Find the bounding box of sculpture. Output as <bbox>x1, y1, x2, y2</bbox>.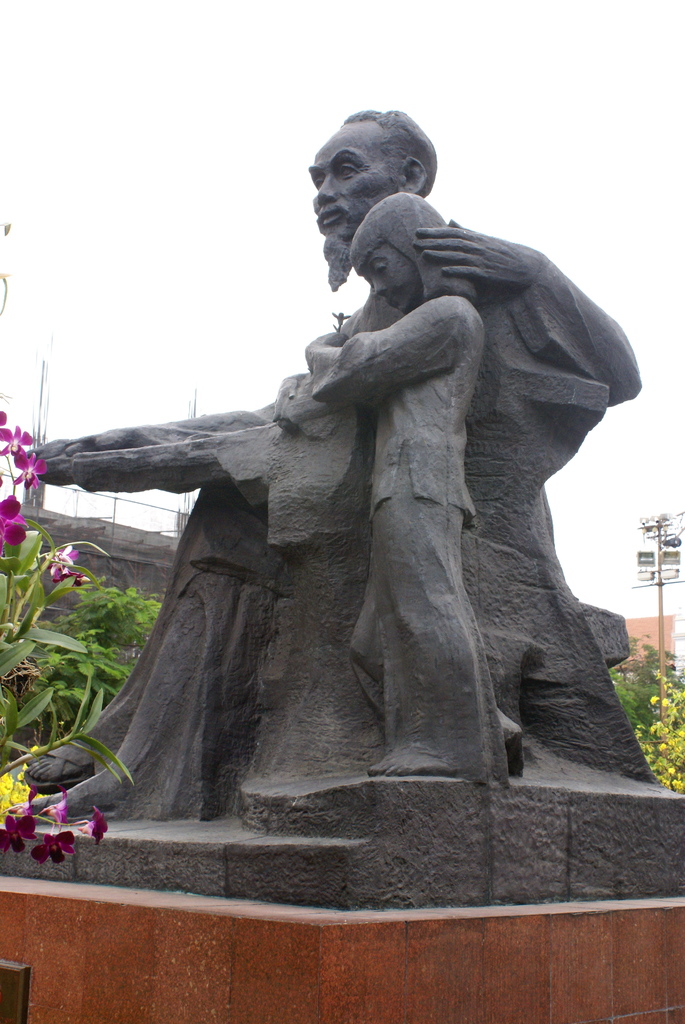
<bbox>306, 185, 524, 797</bbox>.
